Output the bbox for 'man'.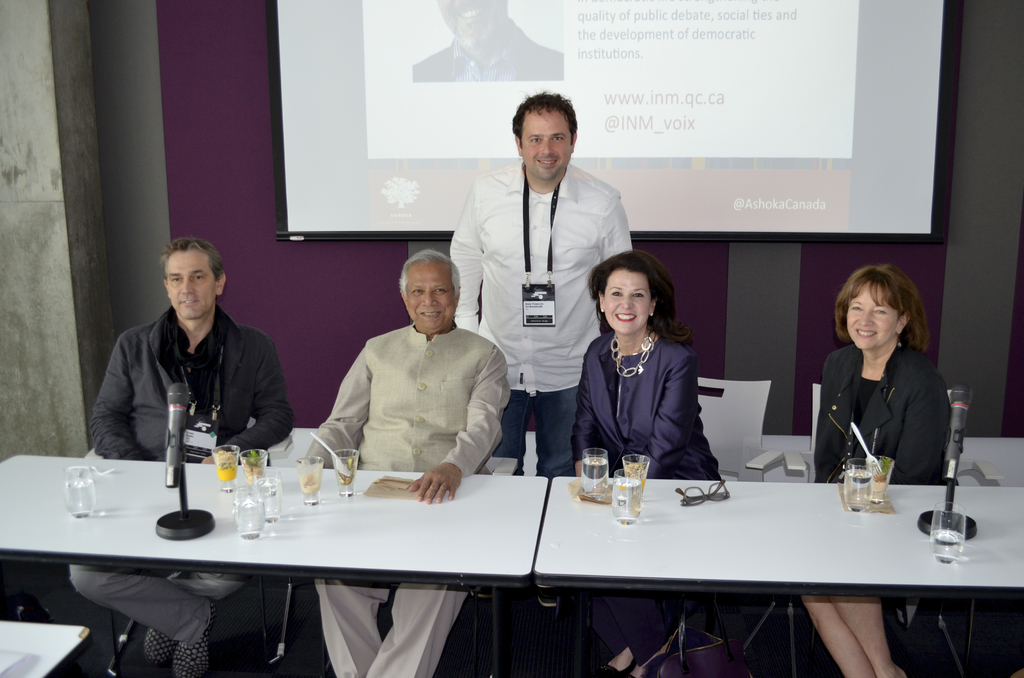
[68, 238, 296, 677].
